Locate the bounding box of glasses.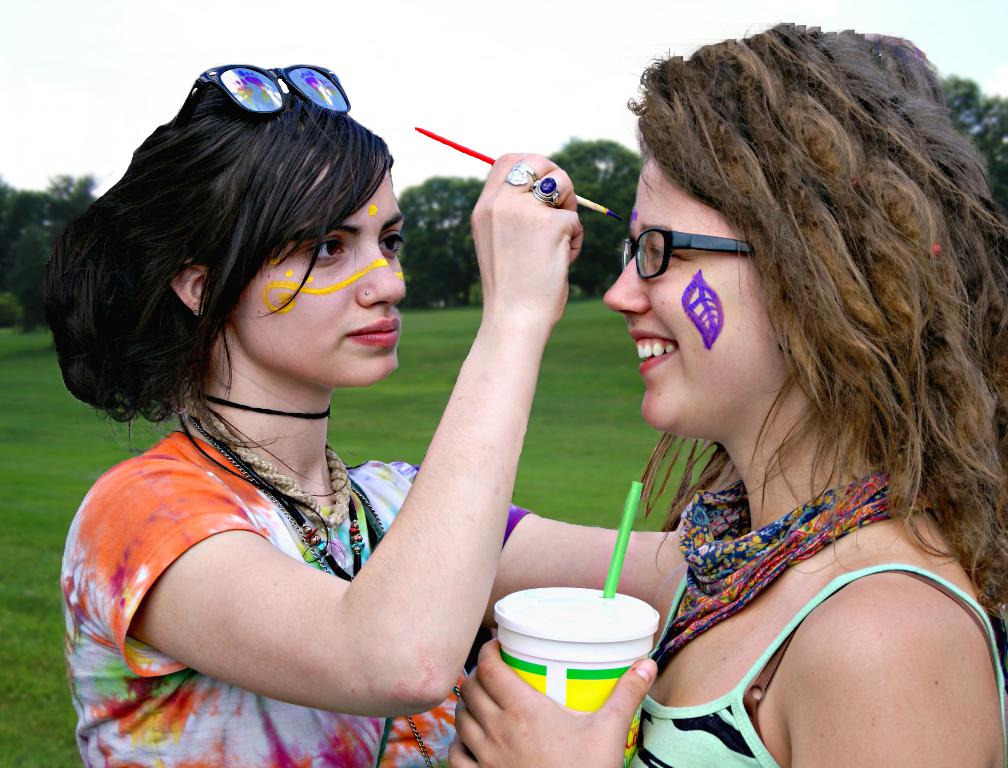
Bounding box: bbox=(614, 227, 779, 278).
